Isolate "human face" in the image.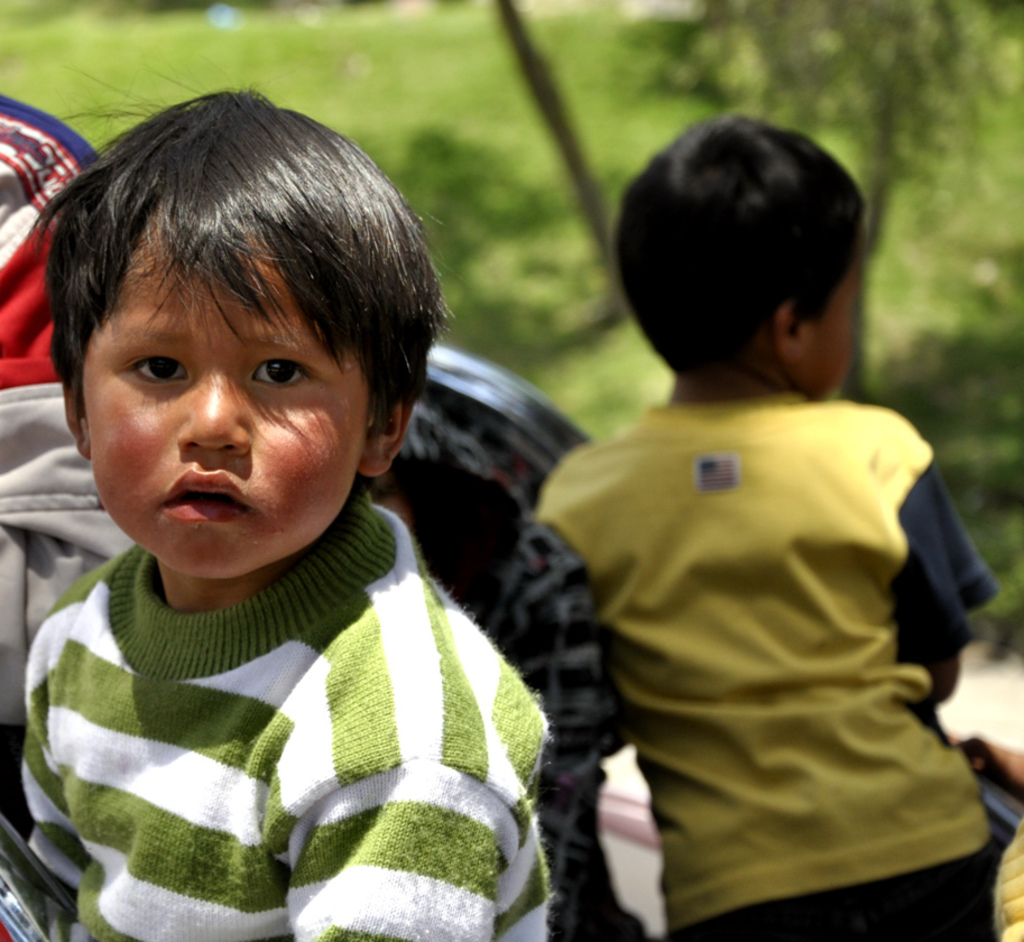
Isolated region: crop(805, 229, 860, 393).
